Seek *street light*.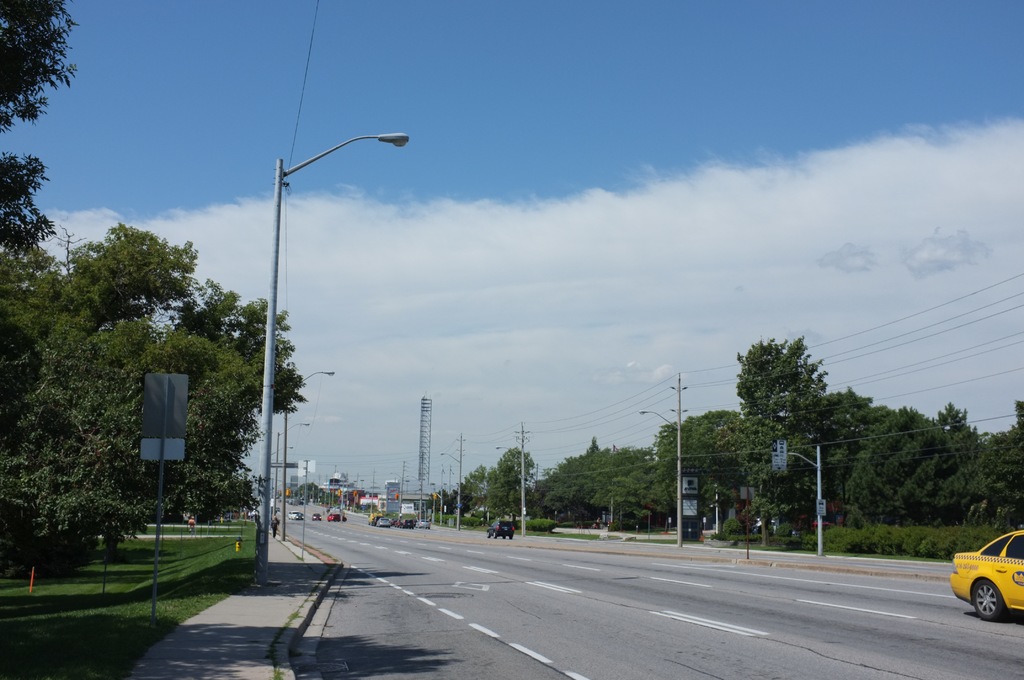
207 98 400 598.
